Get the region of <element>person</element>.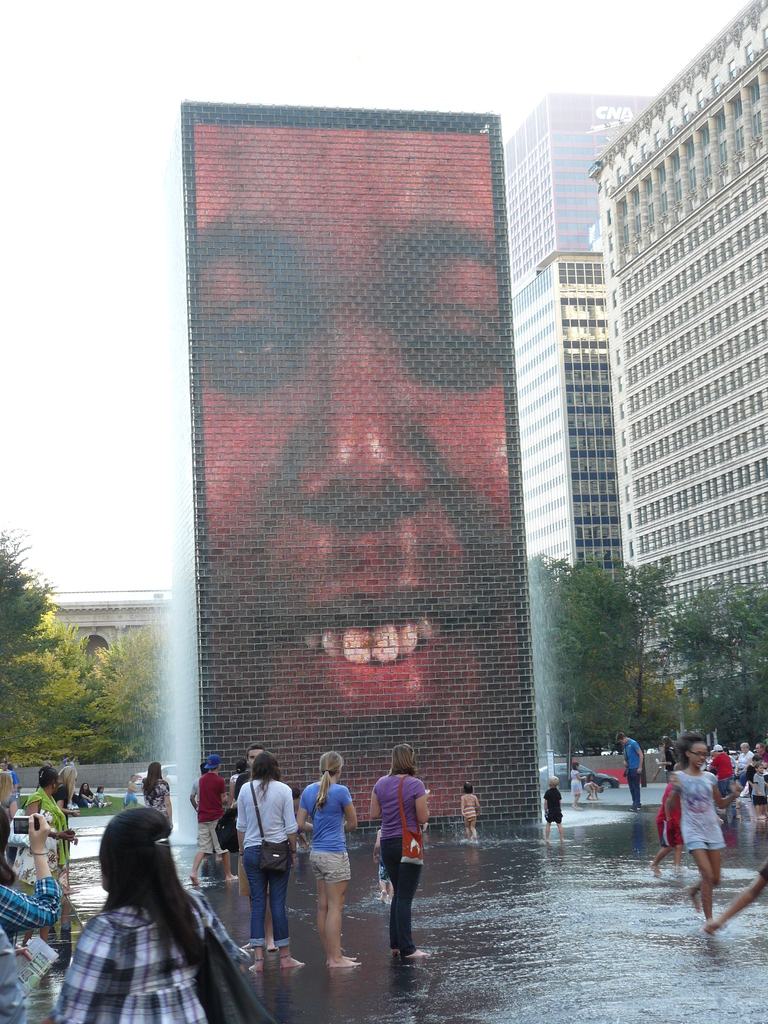
pyautogui.locateOnScreen(662, 734, 729, 920).
